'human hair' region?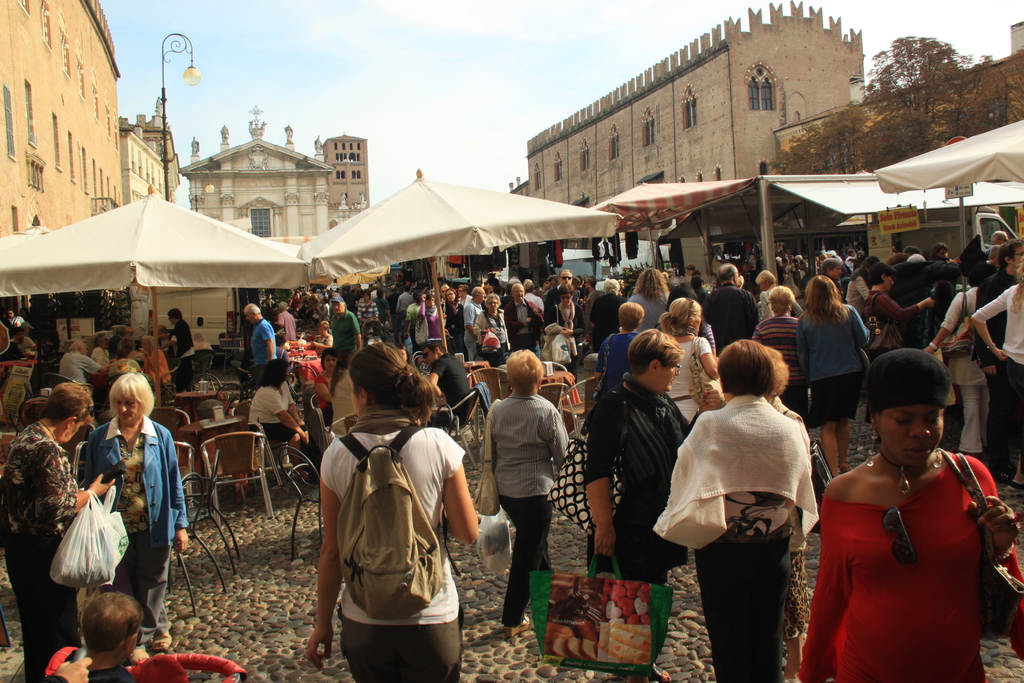
348/341/434/424
